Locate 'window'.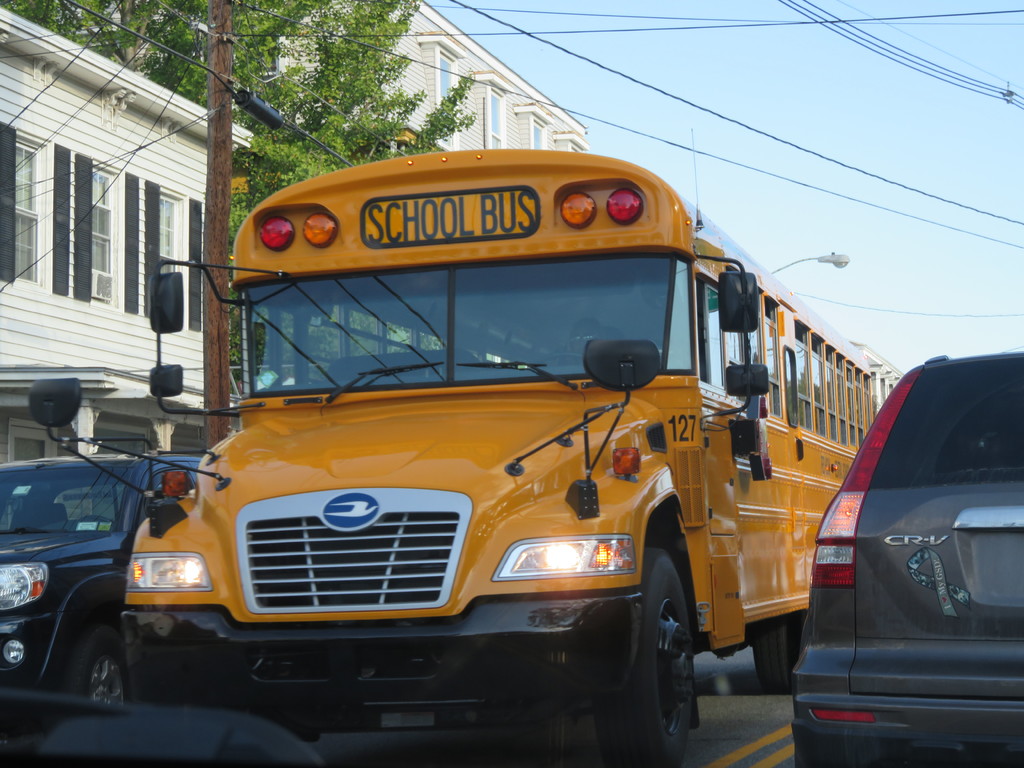
Bounding box: <bbox>781, 350, 797, 424</bbox>.
